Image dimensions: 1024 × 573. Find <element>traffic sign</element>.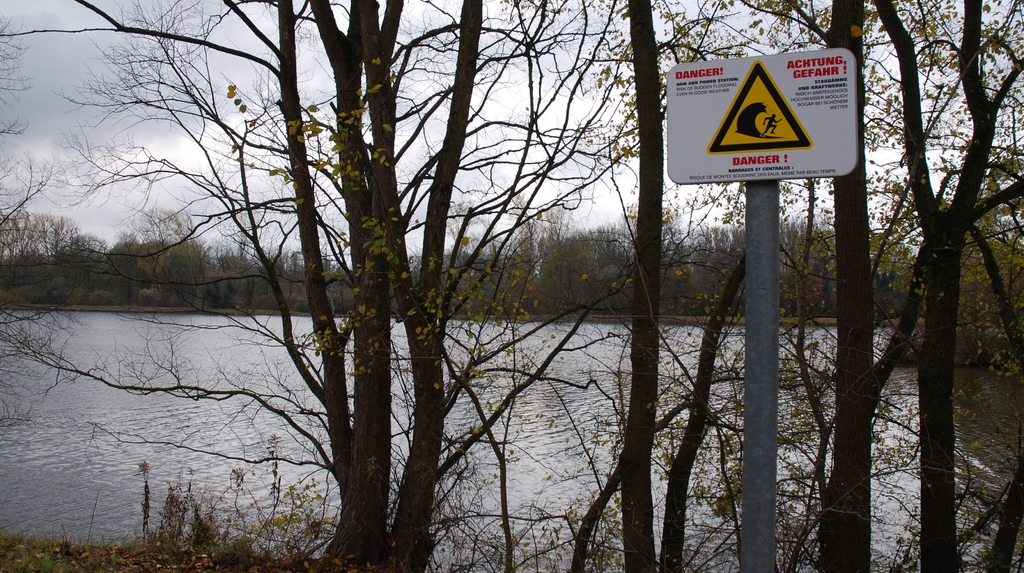
<bbox>667, 44, 862, 184</bbox>.
